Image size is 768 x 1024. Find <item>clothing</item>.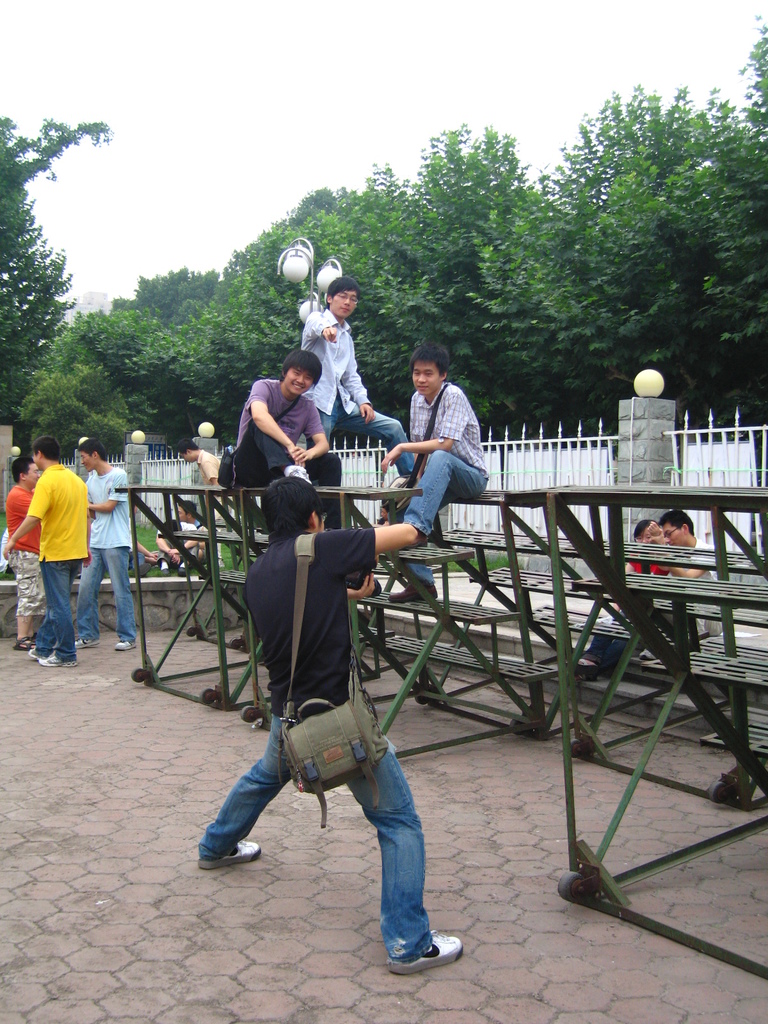
detection(0, 483, 42, 614).
